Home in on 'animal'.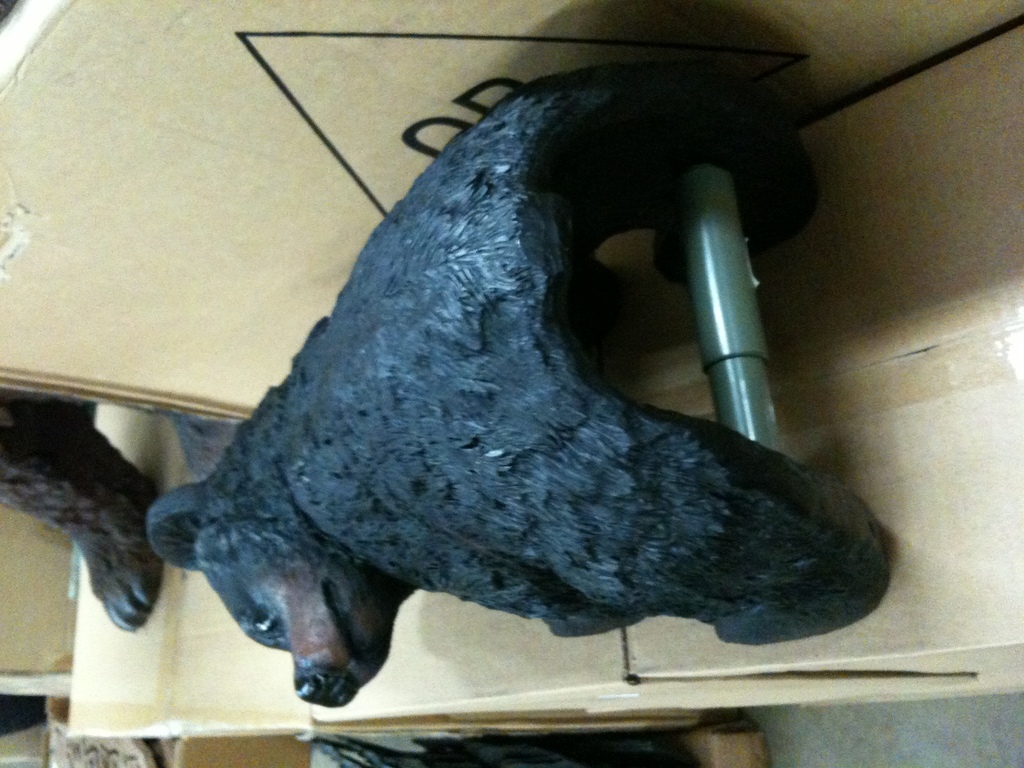
Homed in at detection(146, 59, 891, 712).
